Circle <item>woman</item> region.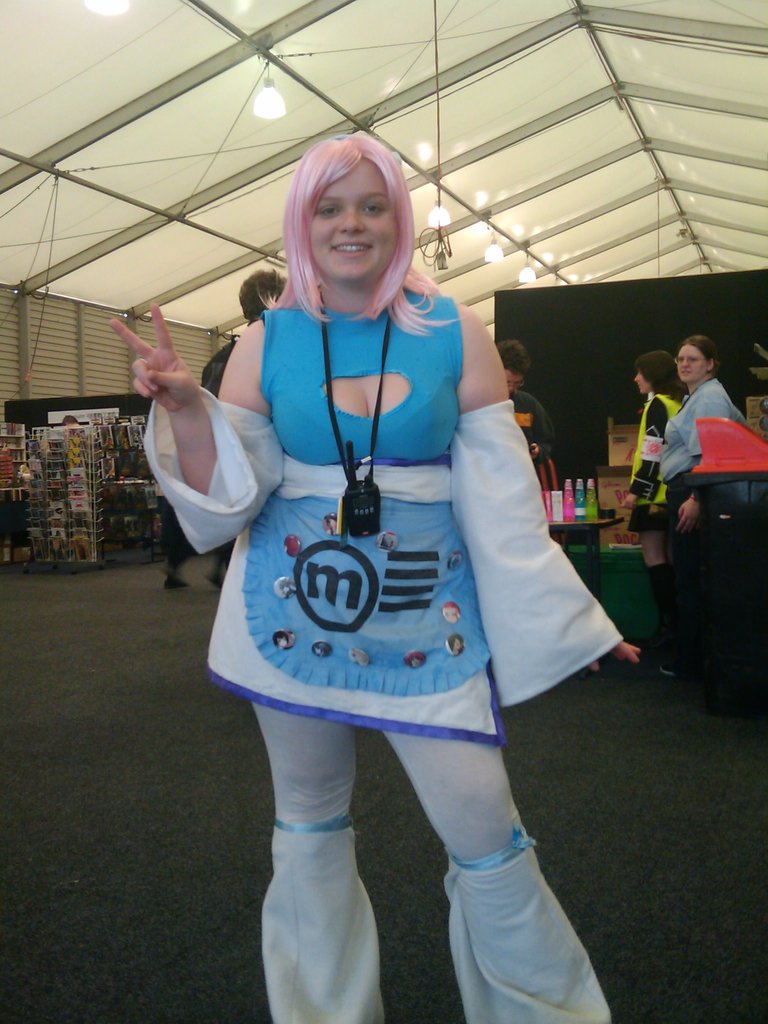
Region: 178,132,603,972.
